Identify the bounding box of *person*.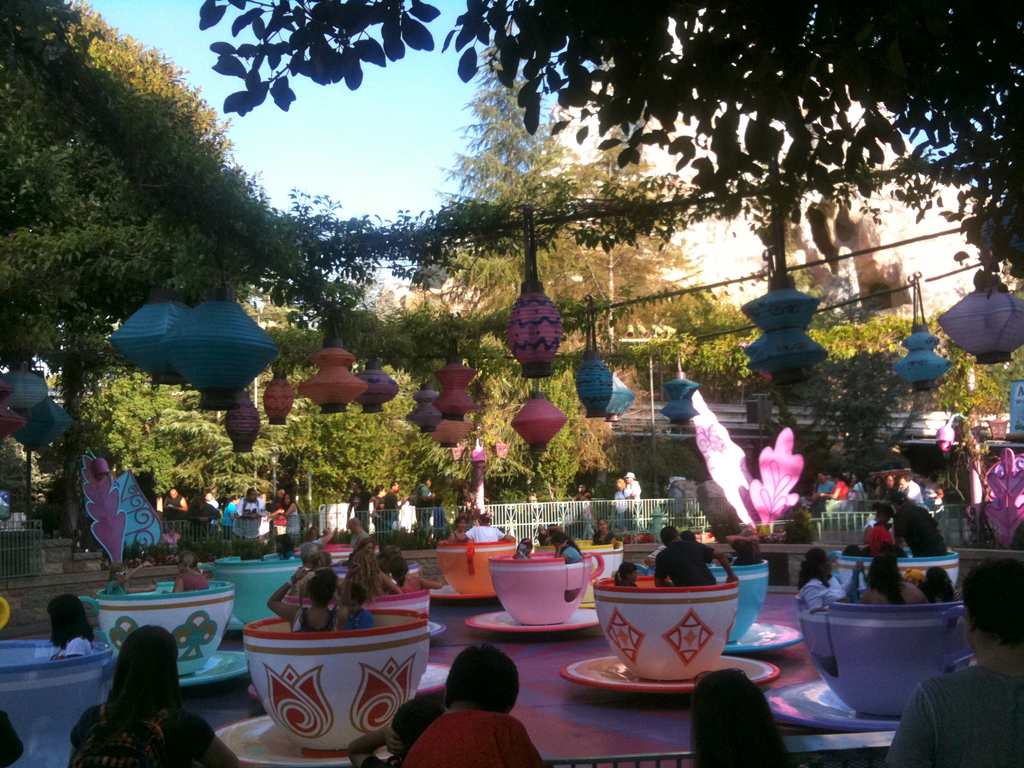
l=649, t=520, r=740, b=586.
